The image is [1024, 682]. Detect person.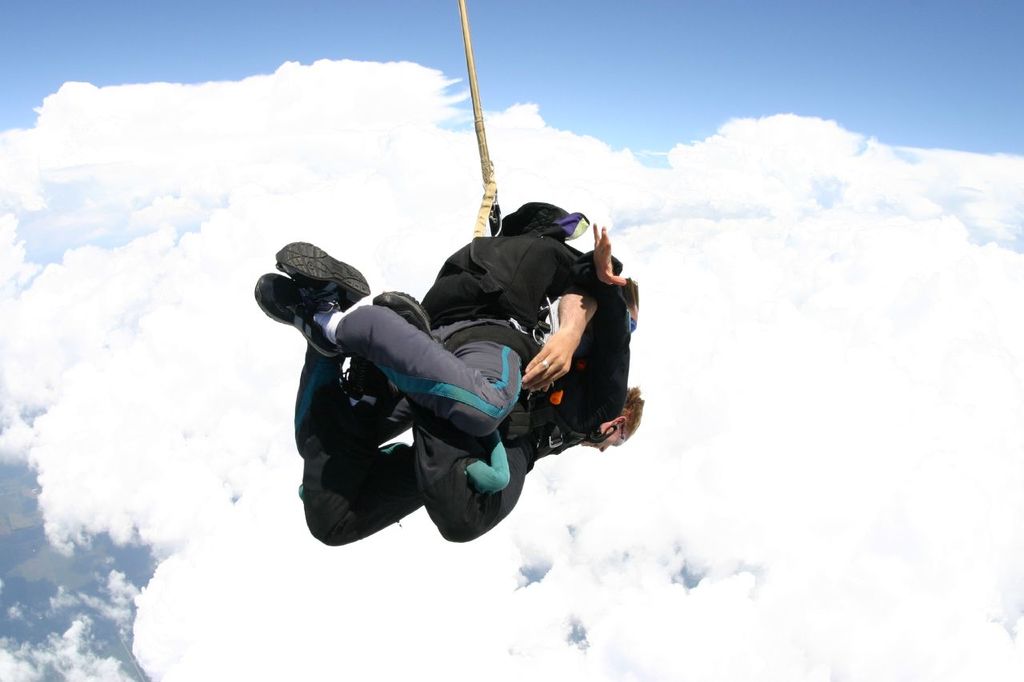
Detection: bbox=(324, 236, 643, 509).
